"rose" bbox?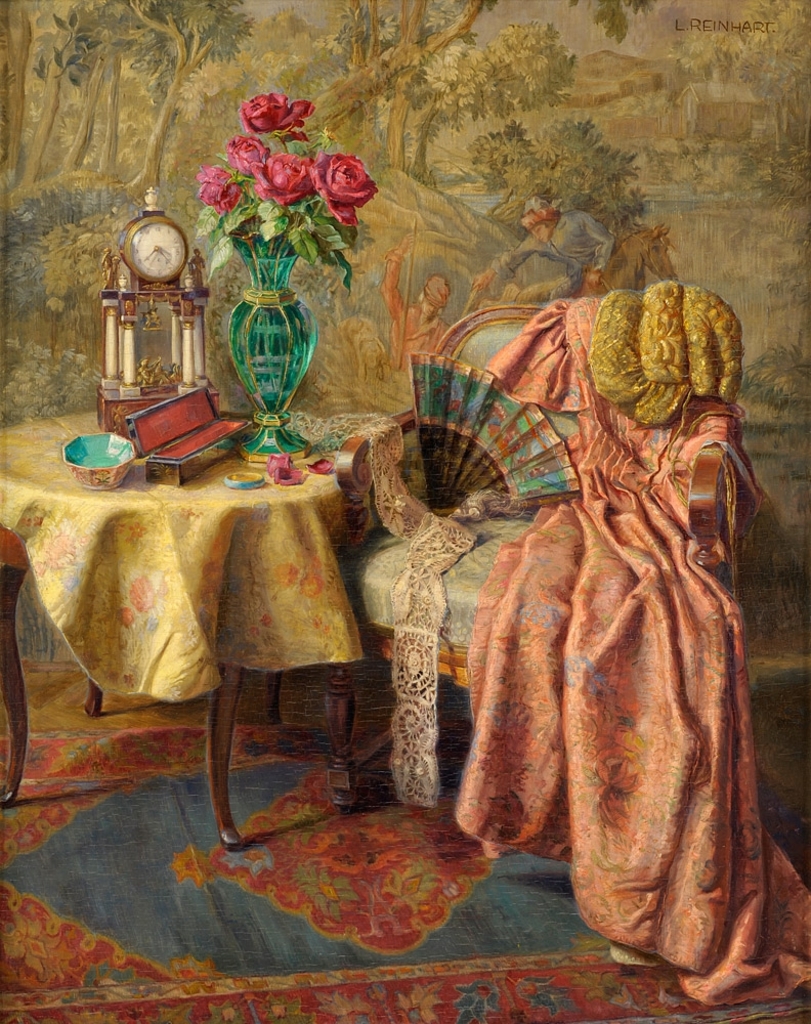
left=307, top=150, right=378, bottom=225
